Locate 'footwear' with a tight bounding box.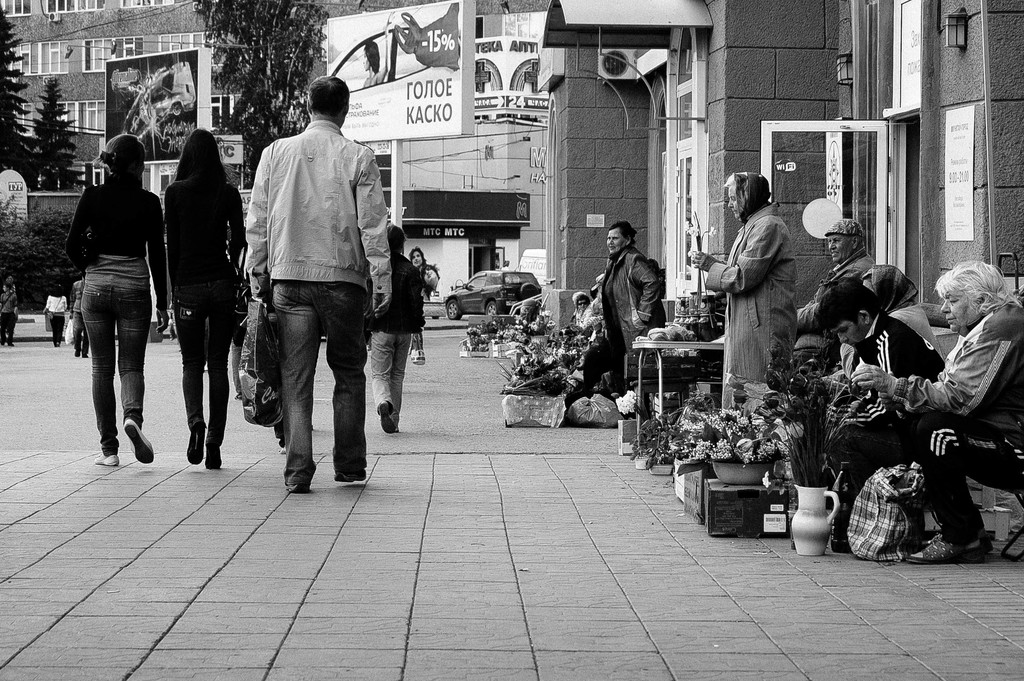
332,462,369,482.
